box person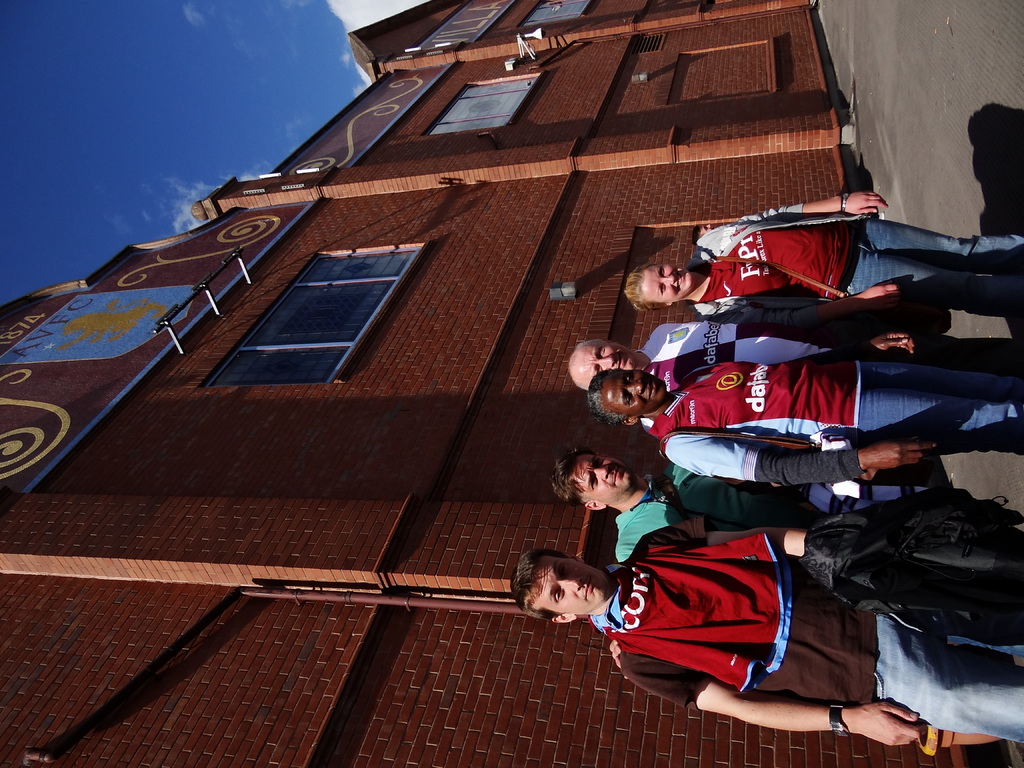
(623, 192, 1023, 312)
